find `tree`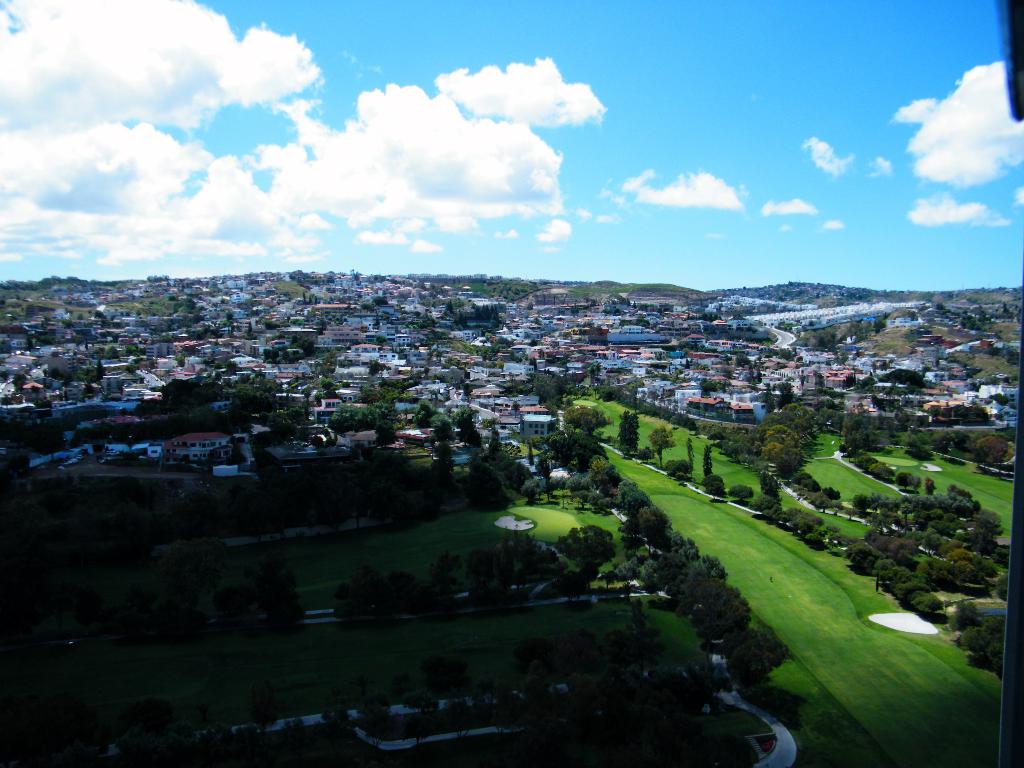
838/417/877/458
